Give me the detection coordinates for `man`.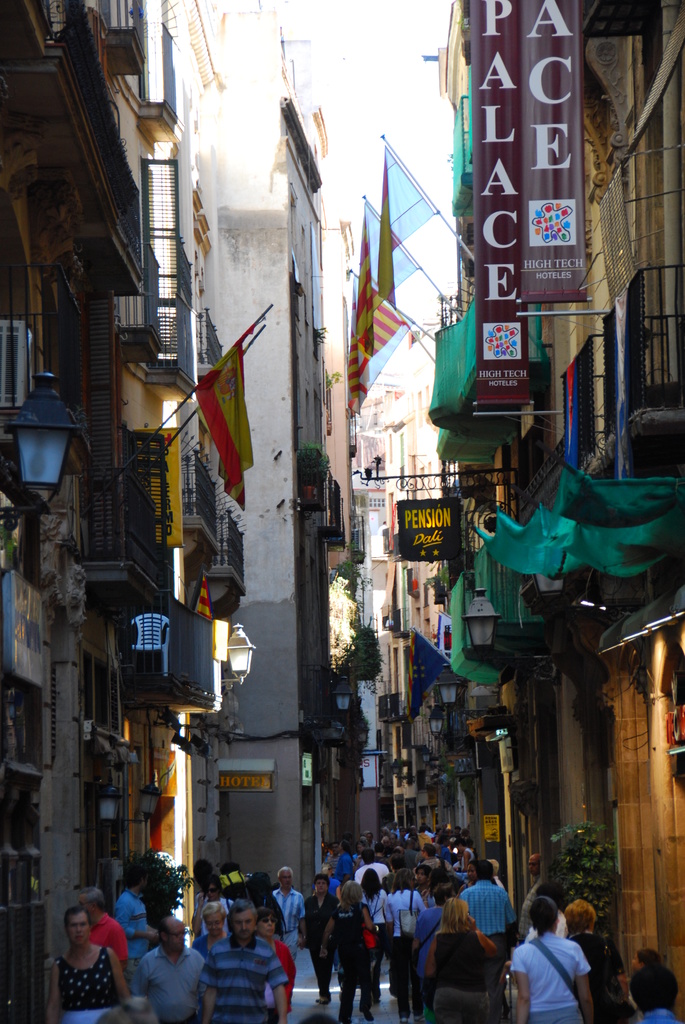
{"x1": 133, "y1": 913, "x2": 206, "y2": 1016}.
